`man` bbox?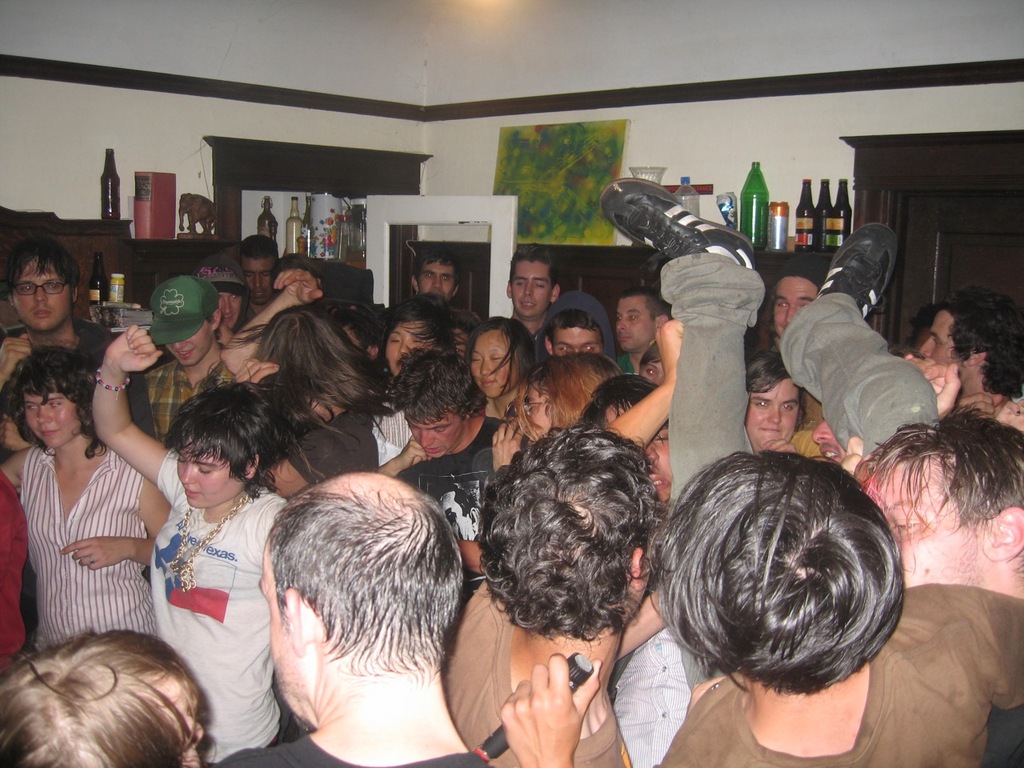
<bbox>903, 286, 1006, 376</bbox>
